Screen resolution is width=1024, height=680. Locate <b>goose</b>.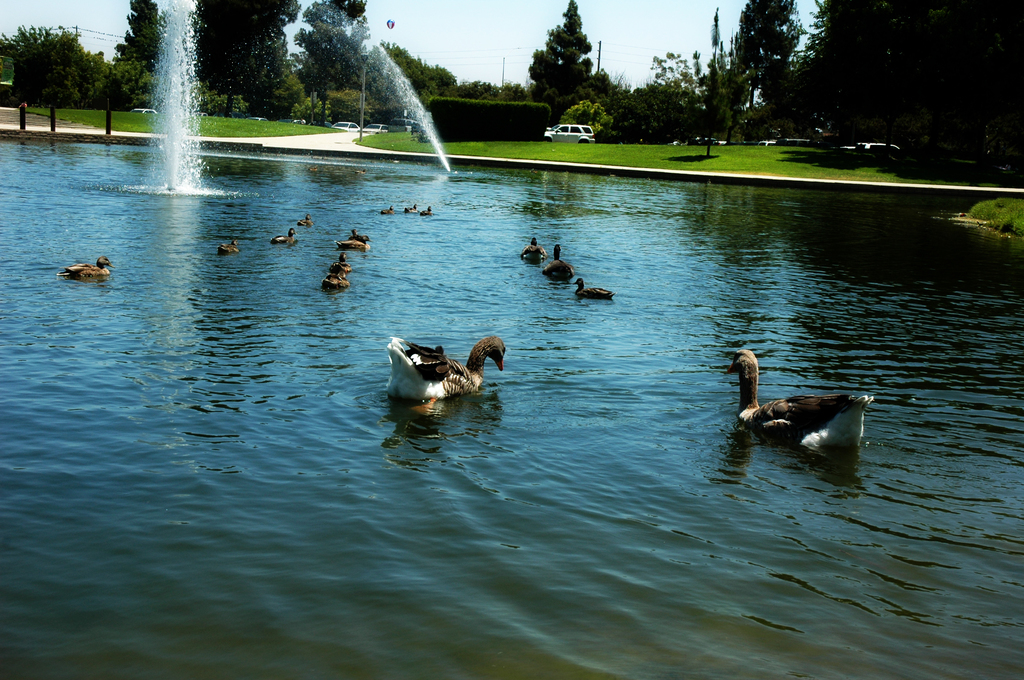
bbox=[544, 247, 570, 283].
